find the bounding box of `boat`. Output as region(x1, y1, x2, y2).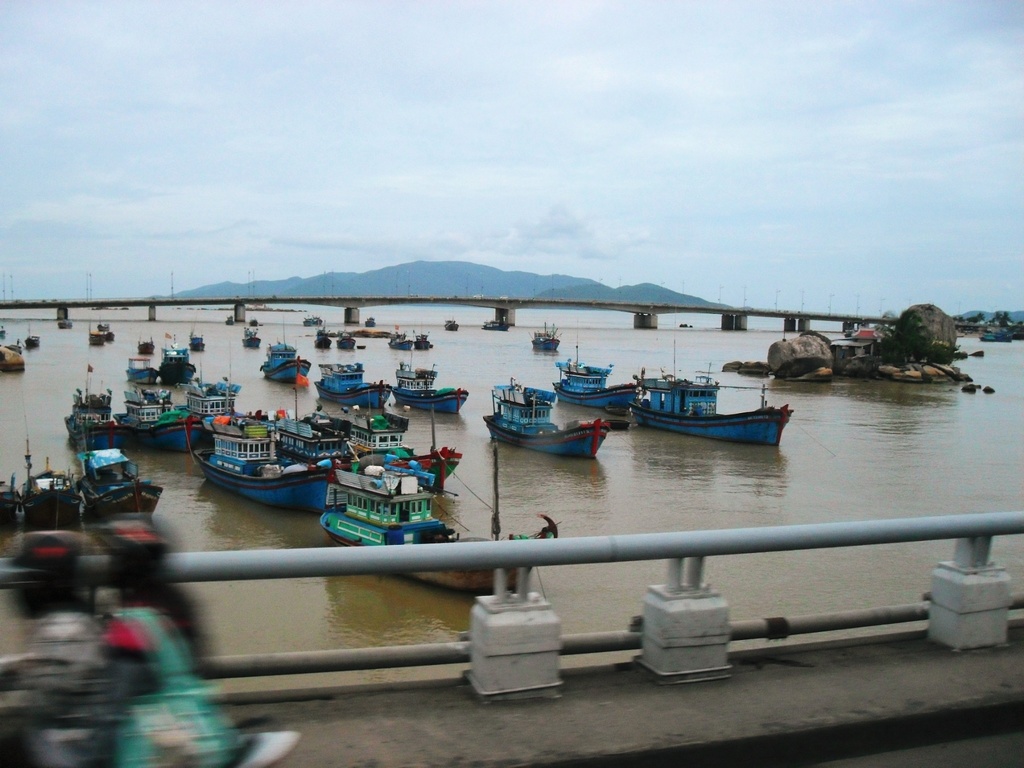
region(392, 351, 468, 413).
